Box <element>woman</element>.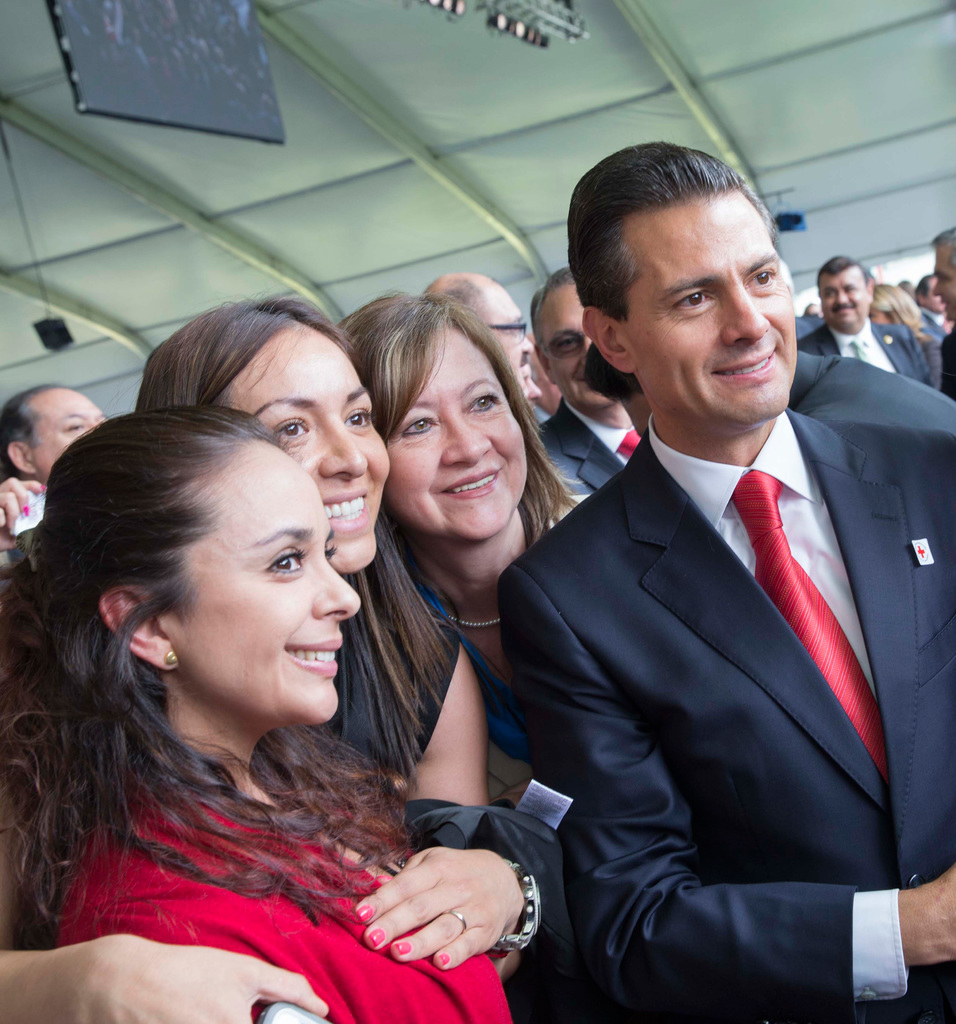
(x1=330, y1=284, x2=586, y2=812).
